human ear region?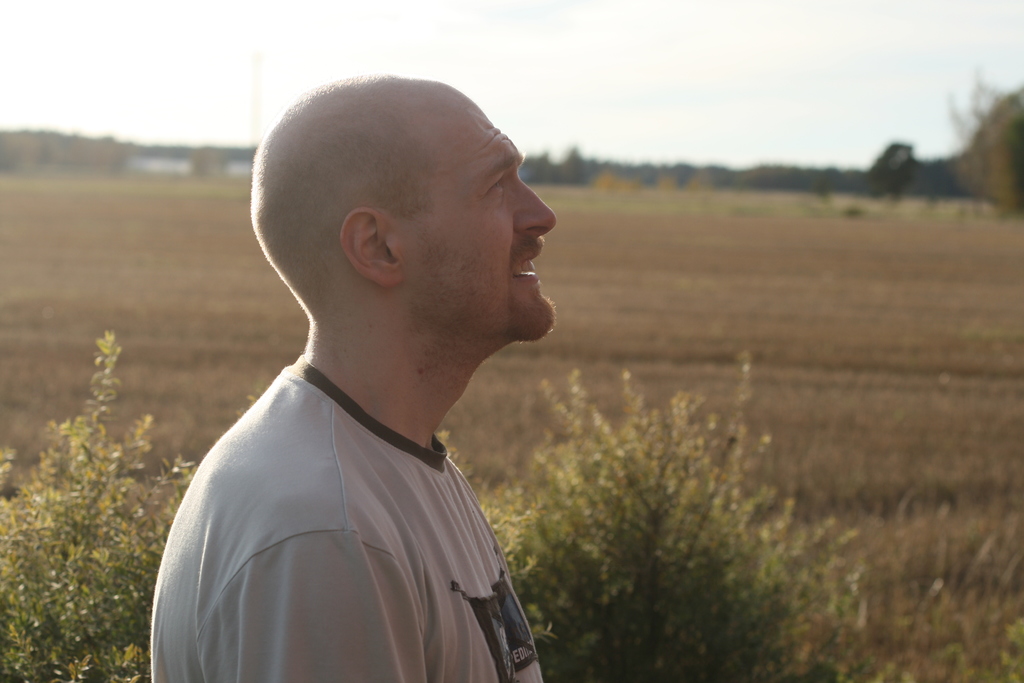
(x1=335, y1=208, x2=408, y2=283)
